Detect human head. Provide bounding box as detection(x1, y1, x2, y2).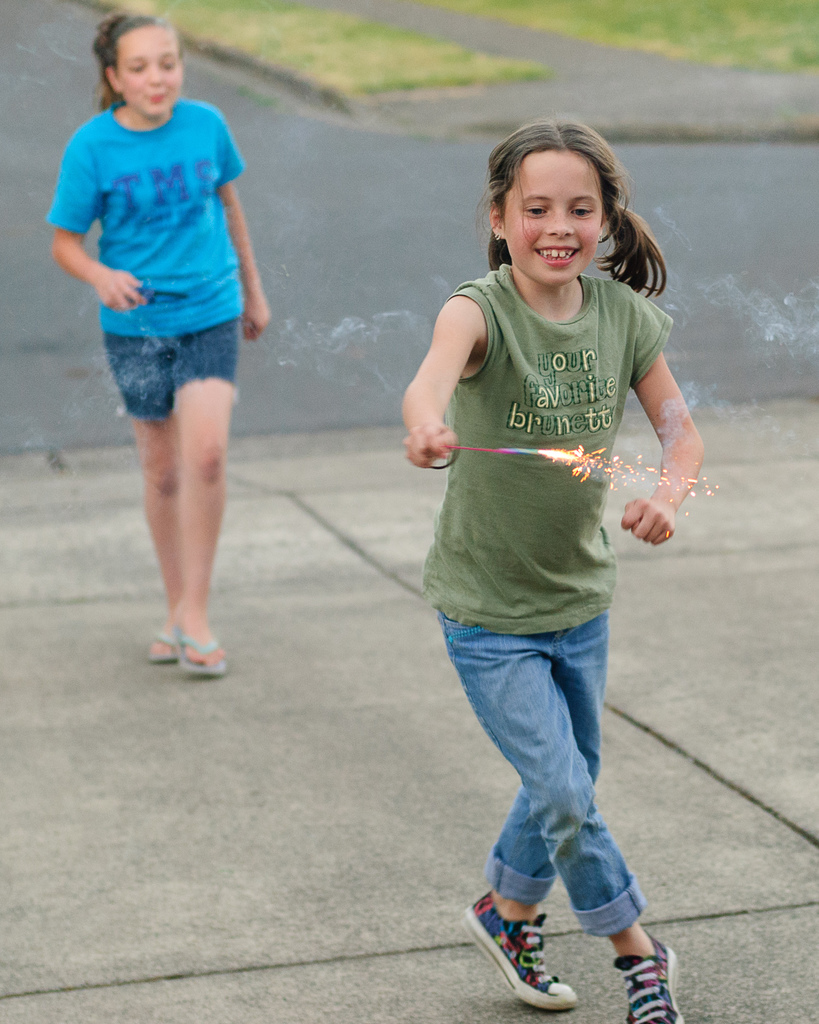
detection(82, 12, 181, 108).
